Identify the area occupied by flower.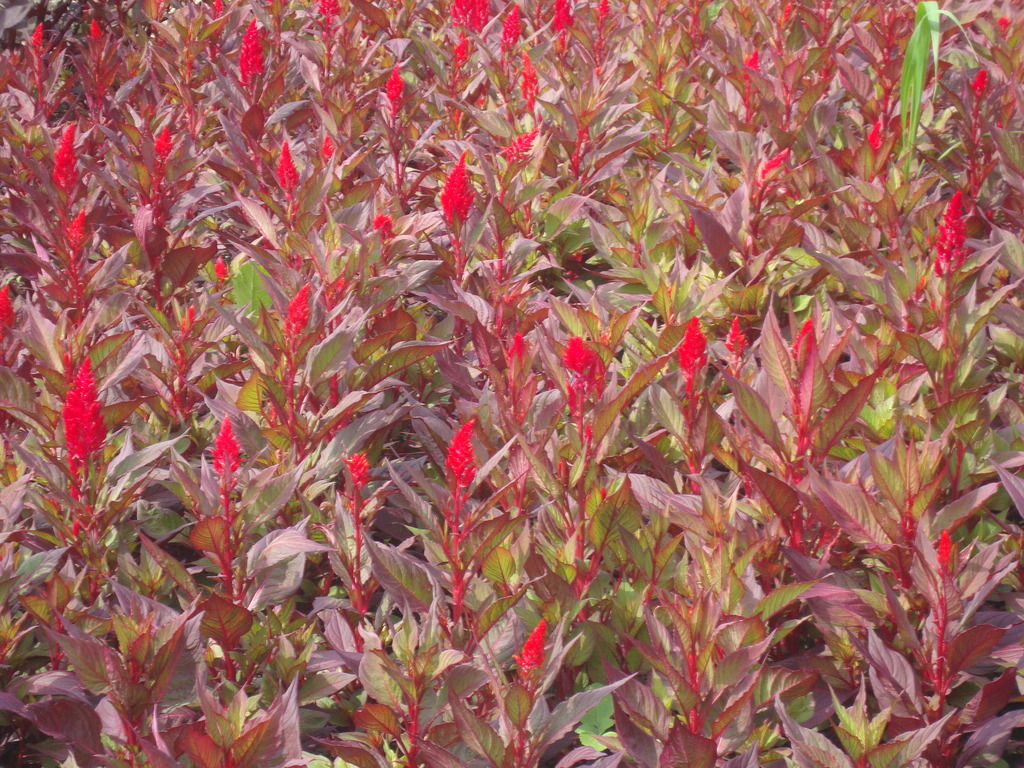
Area: bbox=[928, 180, 979, 298].
